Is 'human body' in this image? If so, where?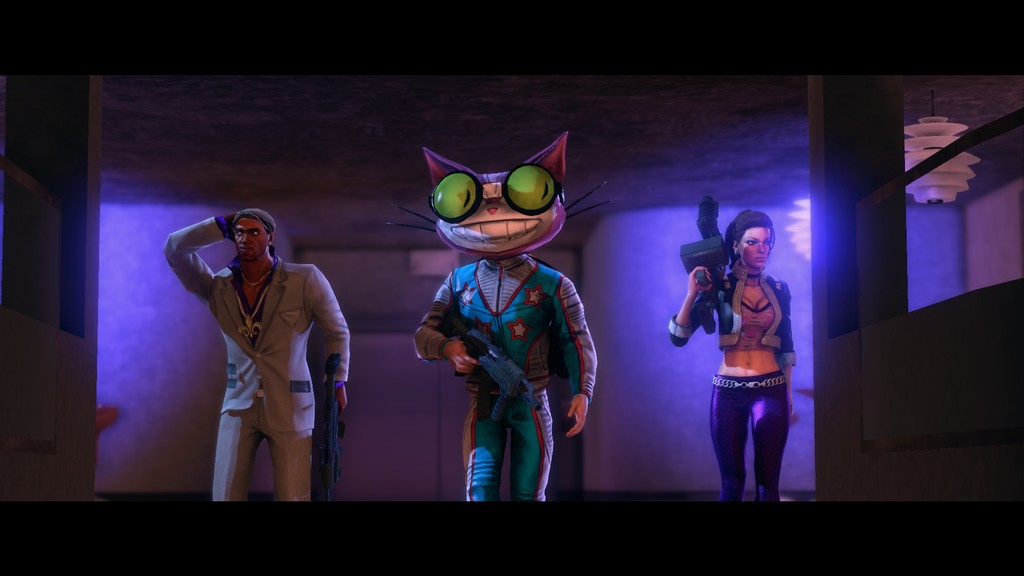
Yes, at l=178, t=202, r=346, b=519.
